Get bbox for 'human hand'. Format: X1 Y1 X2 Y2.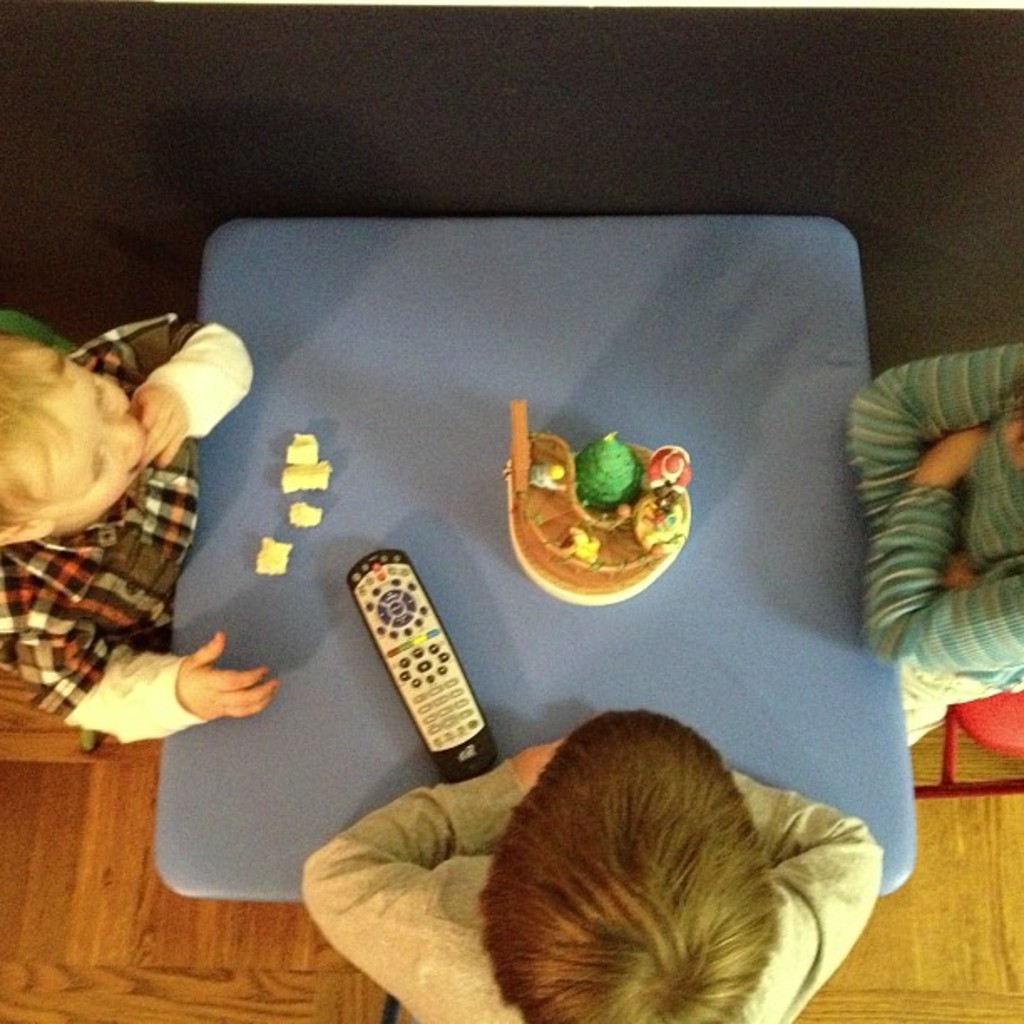
141 656 284 748.
